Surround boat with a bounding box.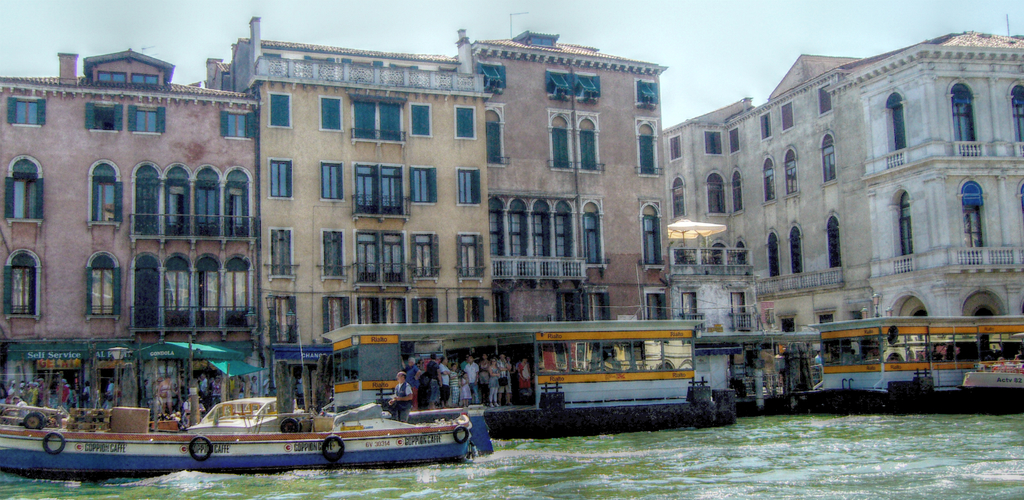
0 335 494 484.
